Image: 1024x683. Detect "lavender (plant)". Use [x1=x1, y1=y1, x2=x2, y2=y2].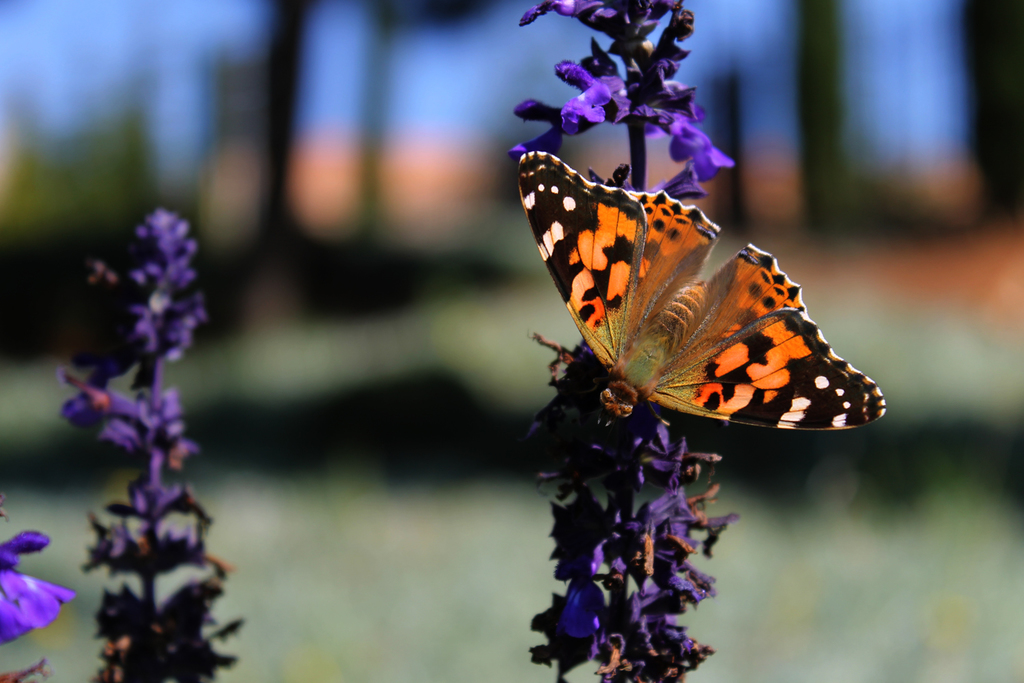
[x1=32, y1=212, x2=249, y2=682].
